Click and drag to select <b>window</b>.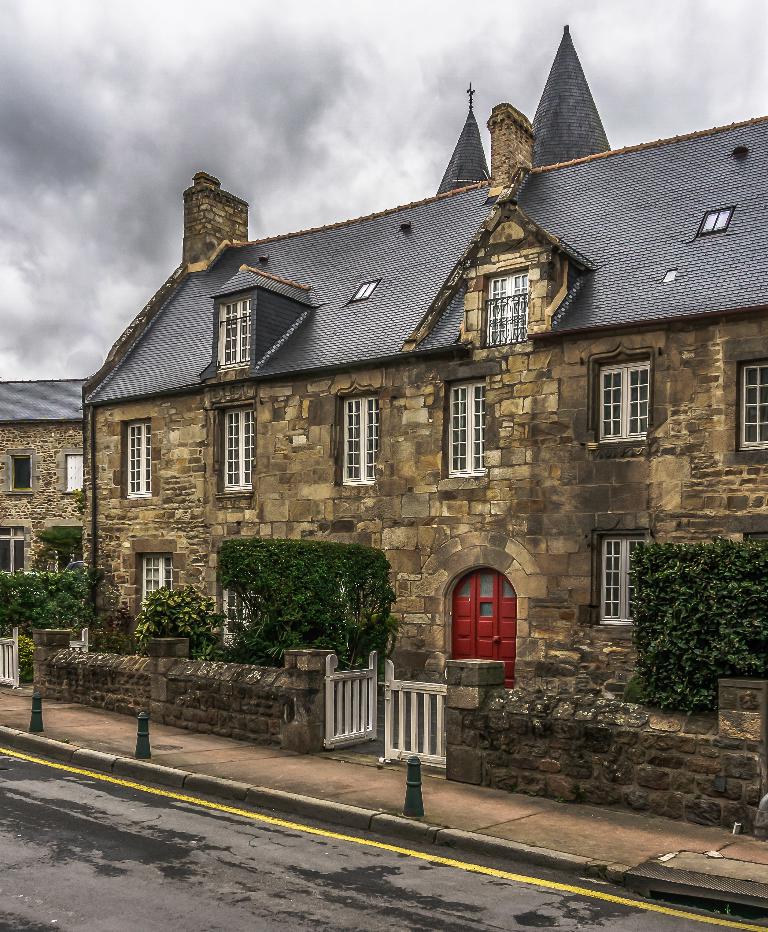
Selection: {"left": 119, "top": 411, "right": 151, "bottom": 502}.
